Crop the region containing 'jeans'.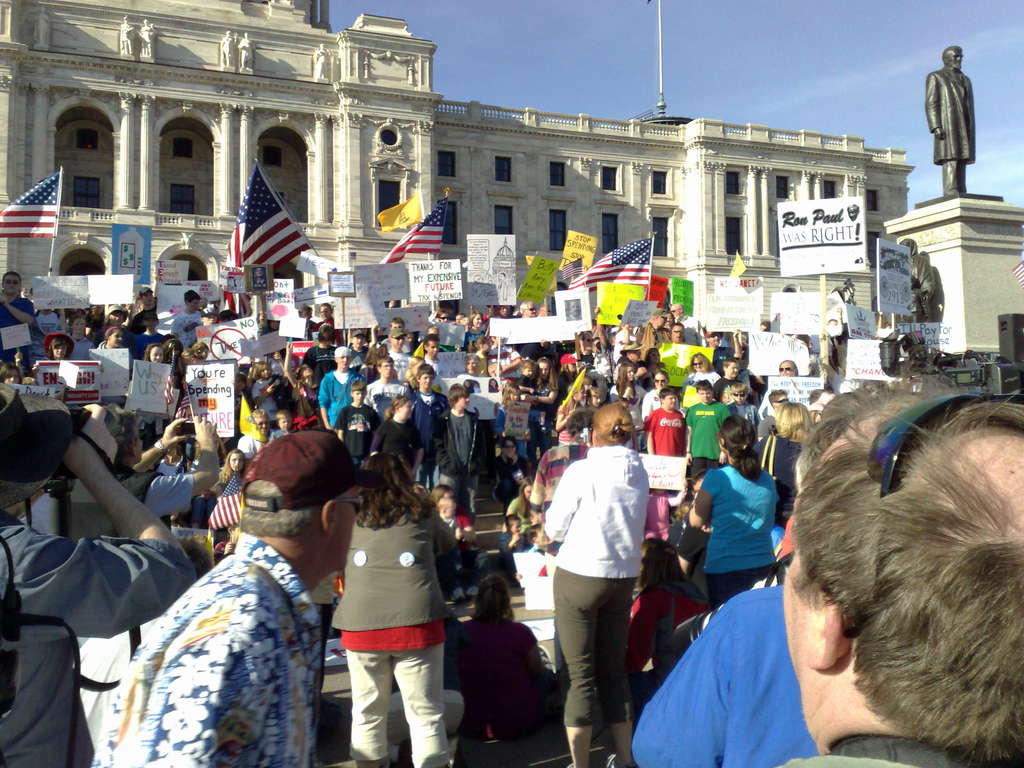
Crop region: box=[707, 568, 776, 612].
